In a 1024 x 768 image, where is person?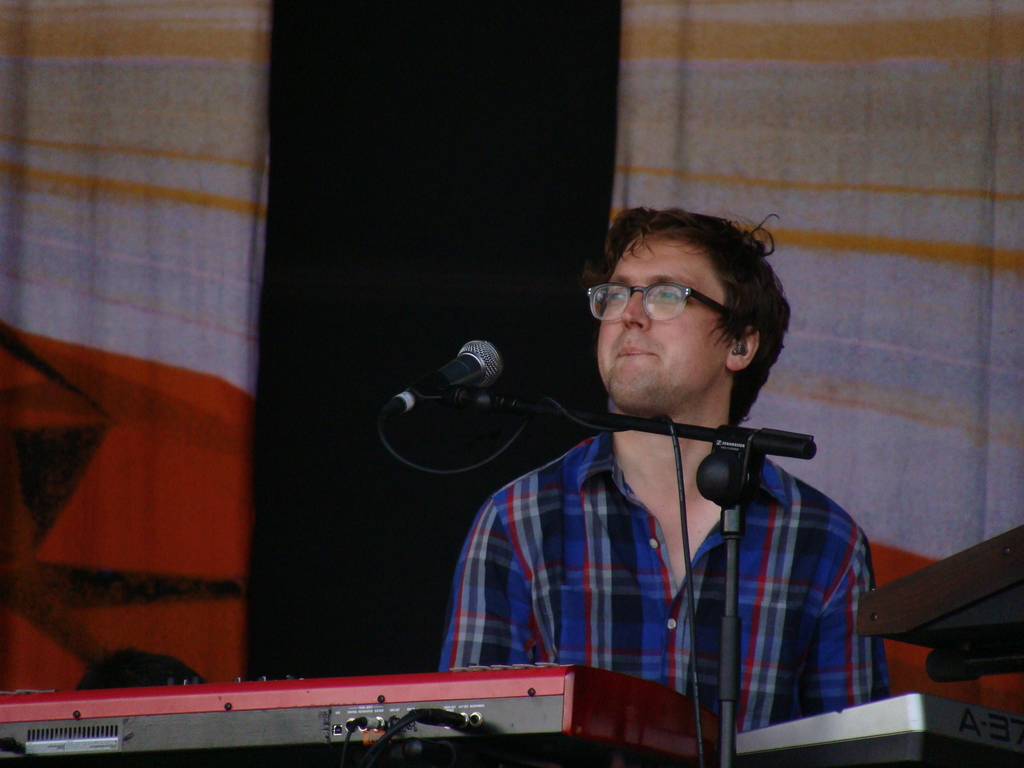
{"left": 399, "top": 195, "right": 883, "bottom": 767}.
